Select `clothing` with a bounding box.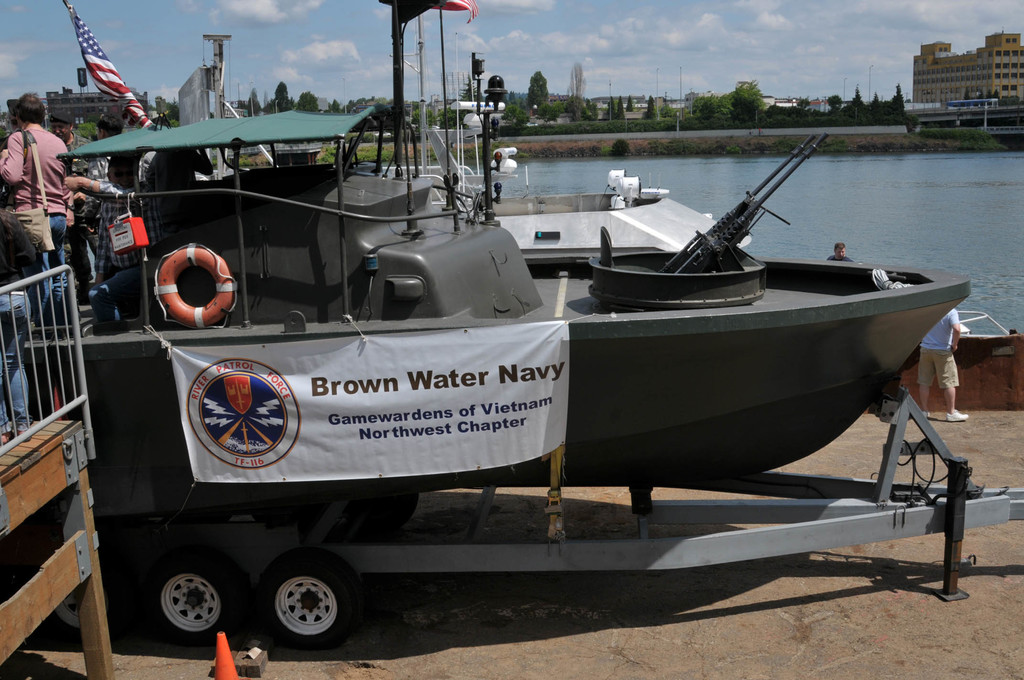
(88,160,148,296).
